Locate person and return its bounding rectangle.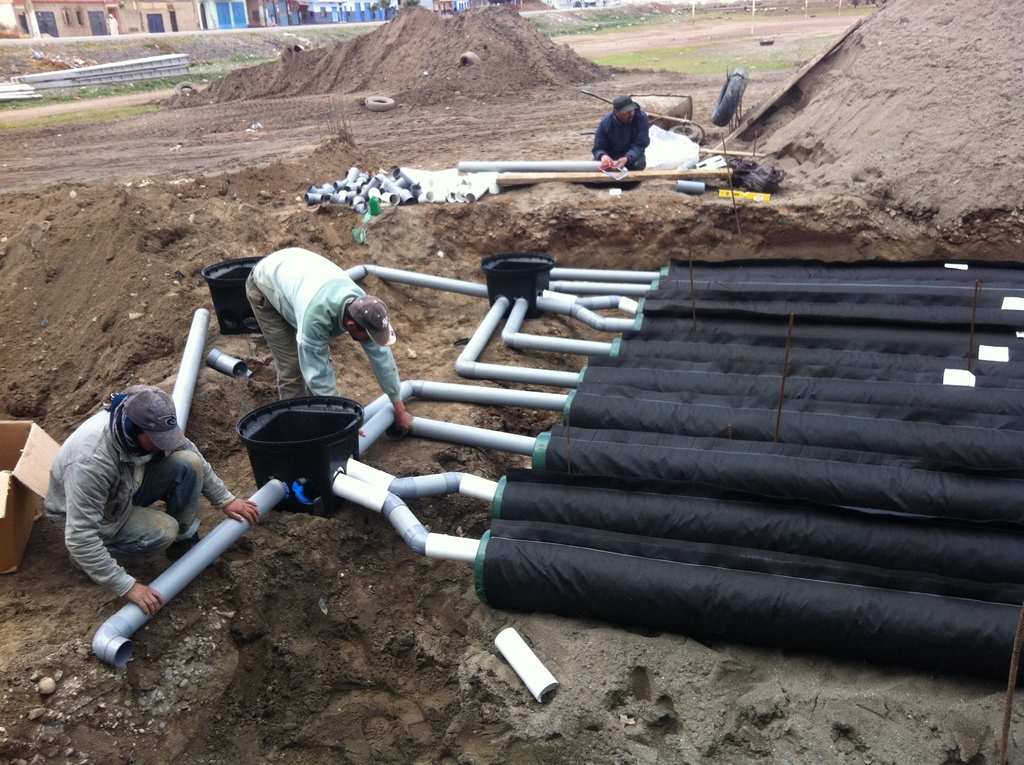
588/96/648/187.
